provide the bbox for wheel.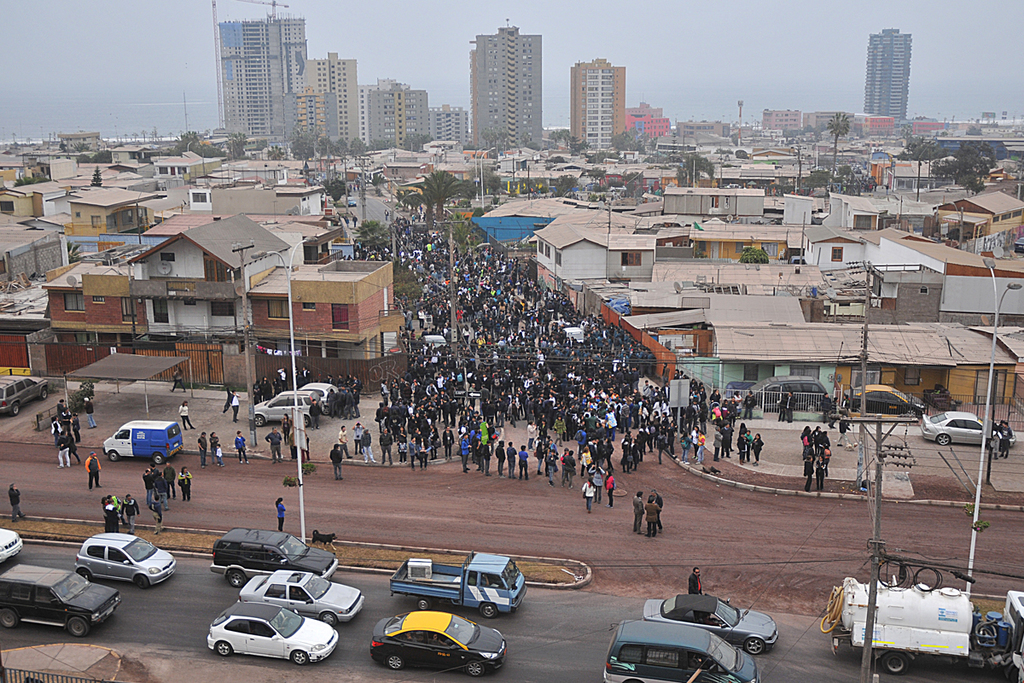
[left=387, top=657, right=404, bottom=669].
